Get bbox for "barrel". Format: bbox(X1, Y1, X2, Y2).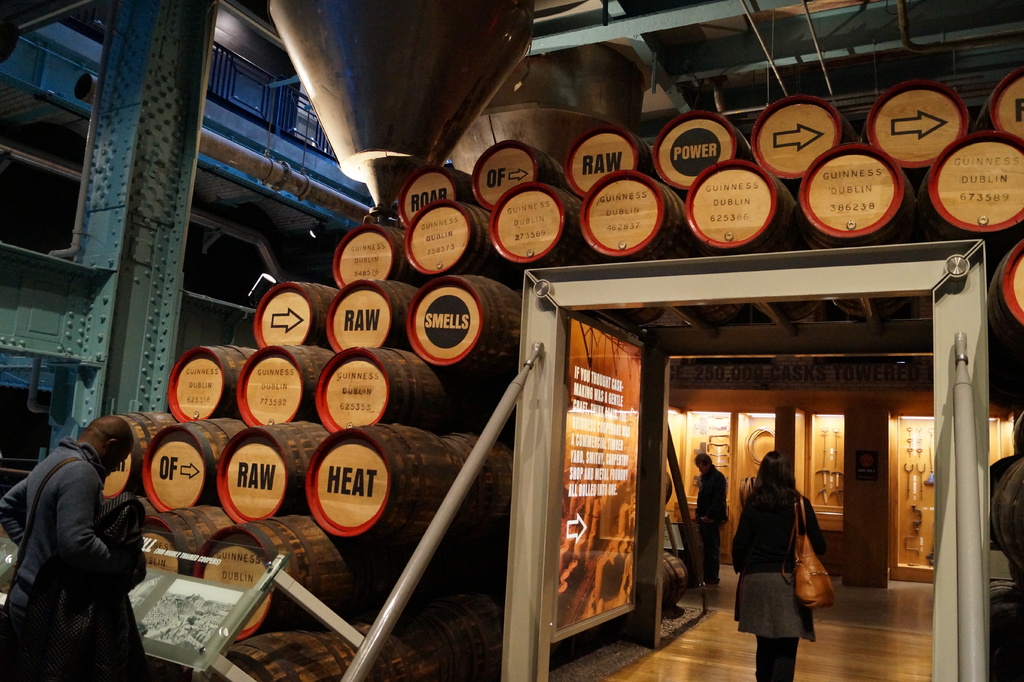
bbox(987, 238, 1023, 348).
